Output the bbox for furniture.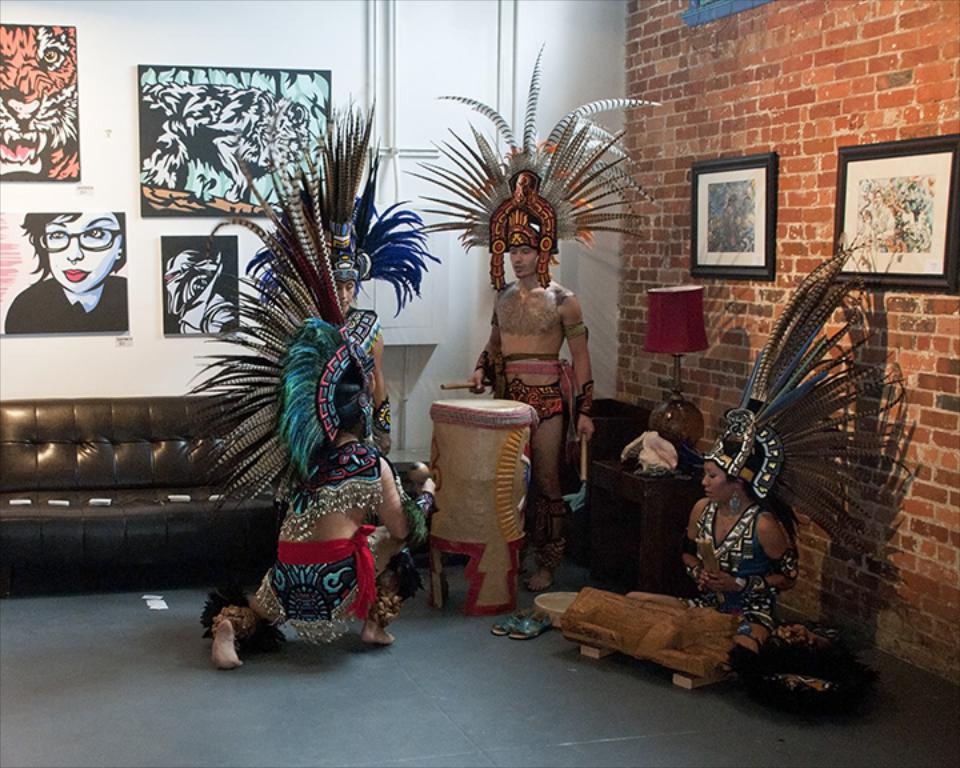
{"x1": 531, "y1": 588, "x2": 584, "y2": 629}.
